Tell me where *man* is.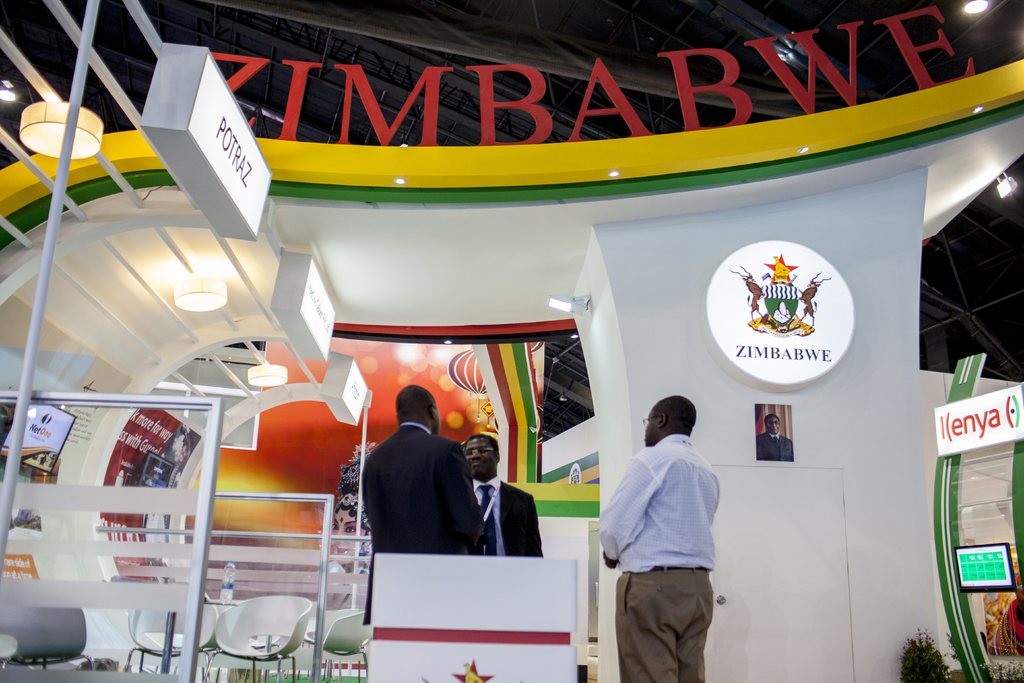
*man* is at (362, 384, 484, 621).
